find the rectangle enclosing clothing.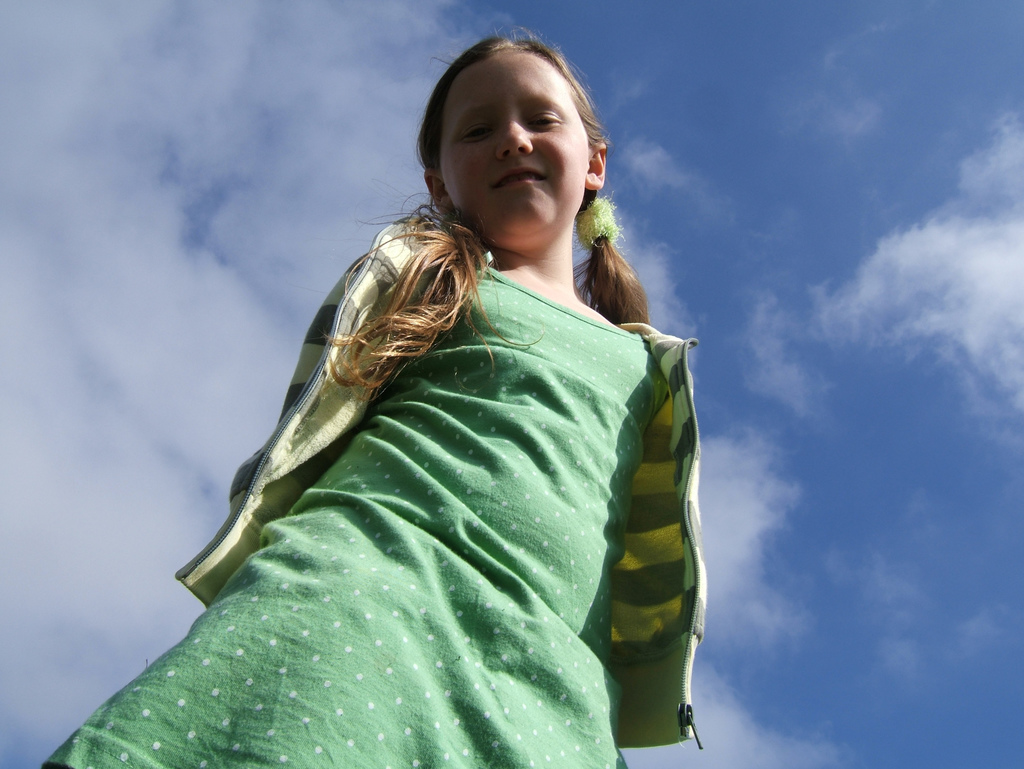
bbox=[225, 188, 717, 722].
